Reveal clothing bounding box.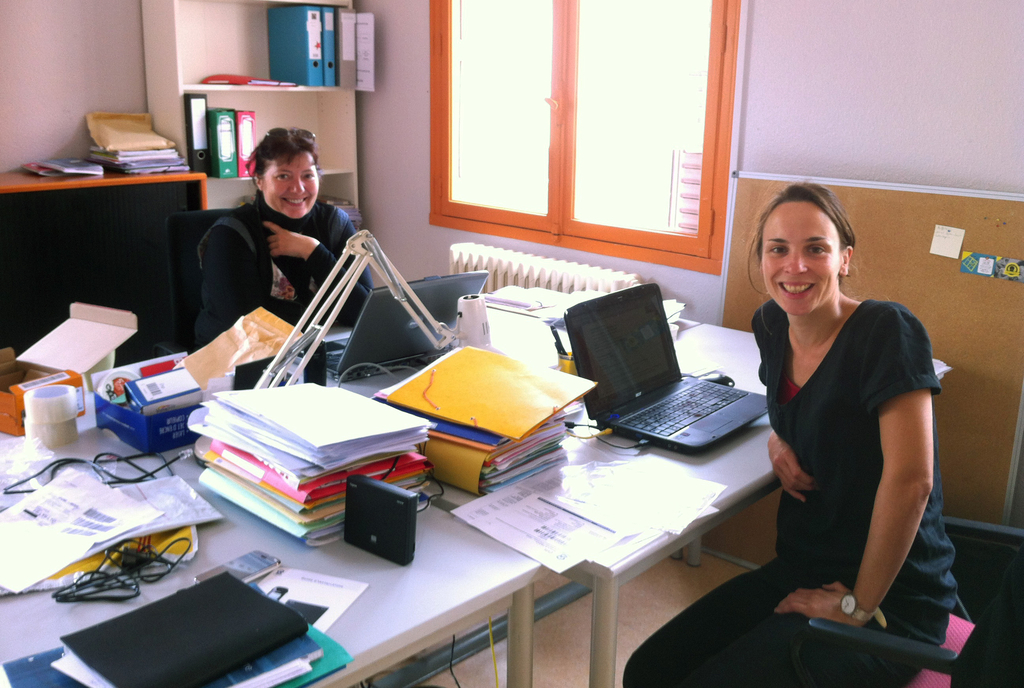
Revealed: 750,270,940,648.
